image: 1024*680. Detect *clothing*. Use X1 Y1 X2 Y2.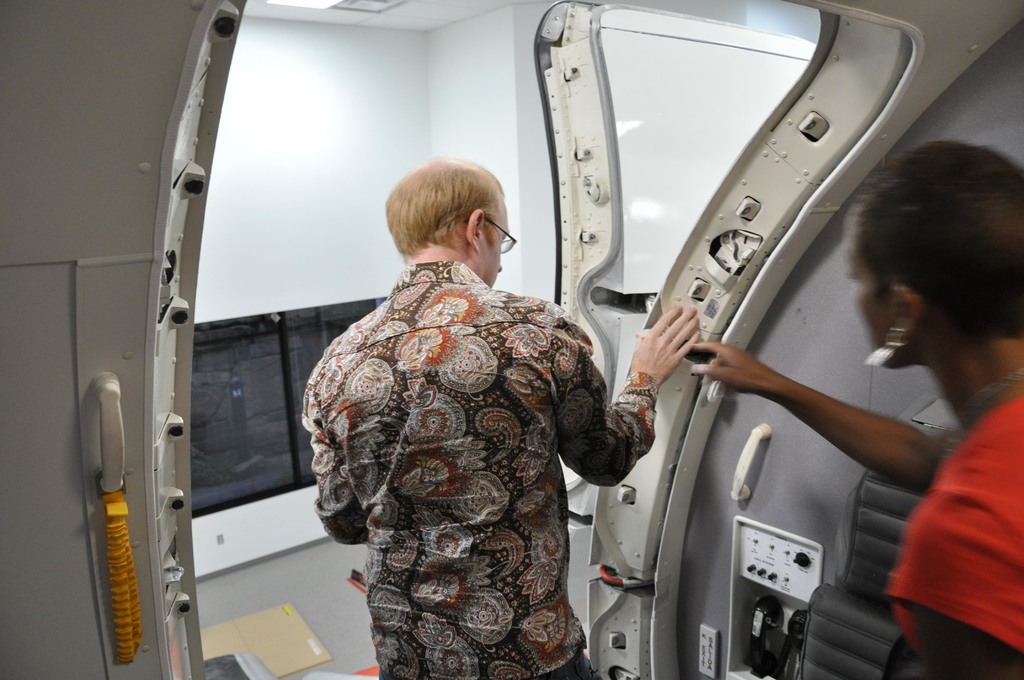
886 376 1023 674.
